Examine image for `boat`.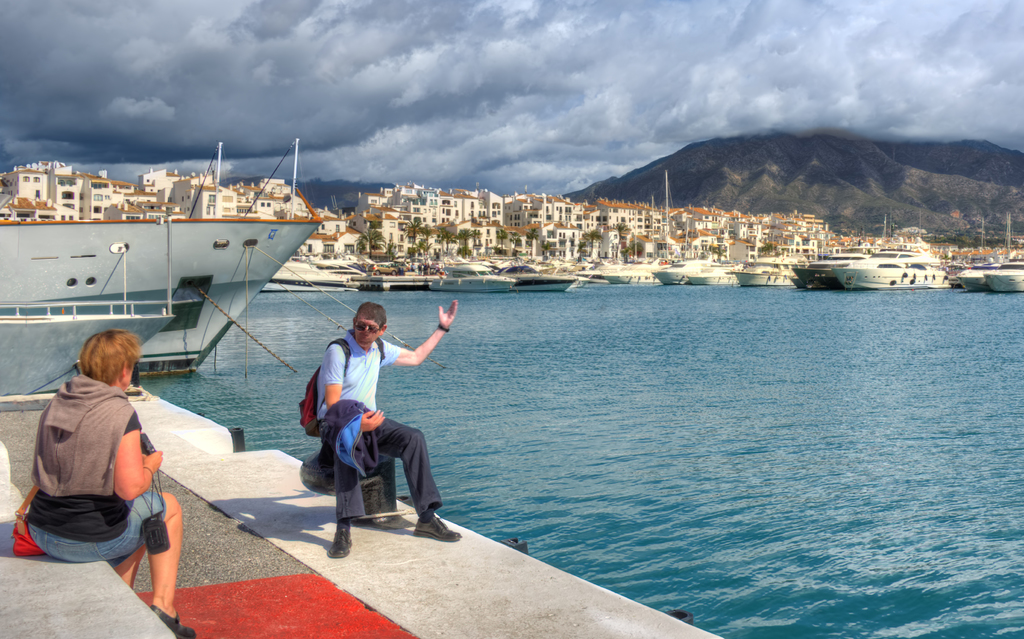
Examination result: [0, 301, 176, 402].
